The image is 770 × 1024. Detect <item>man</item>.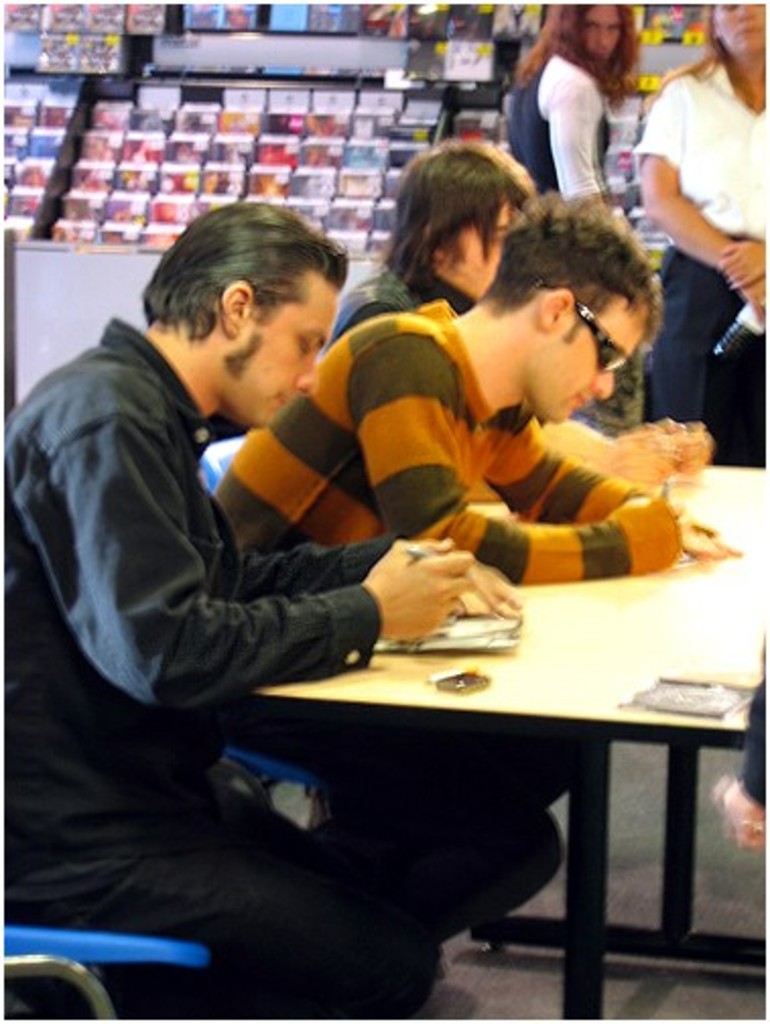
Detection: 211/199/740/957.
